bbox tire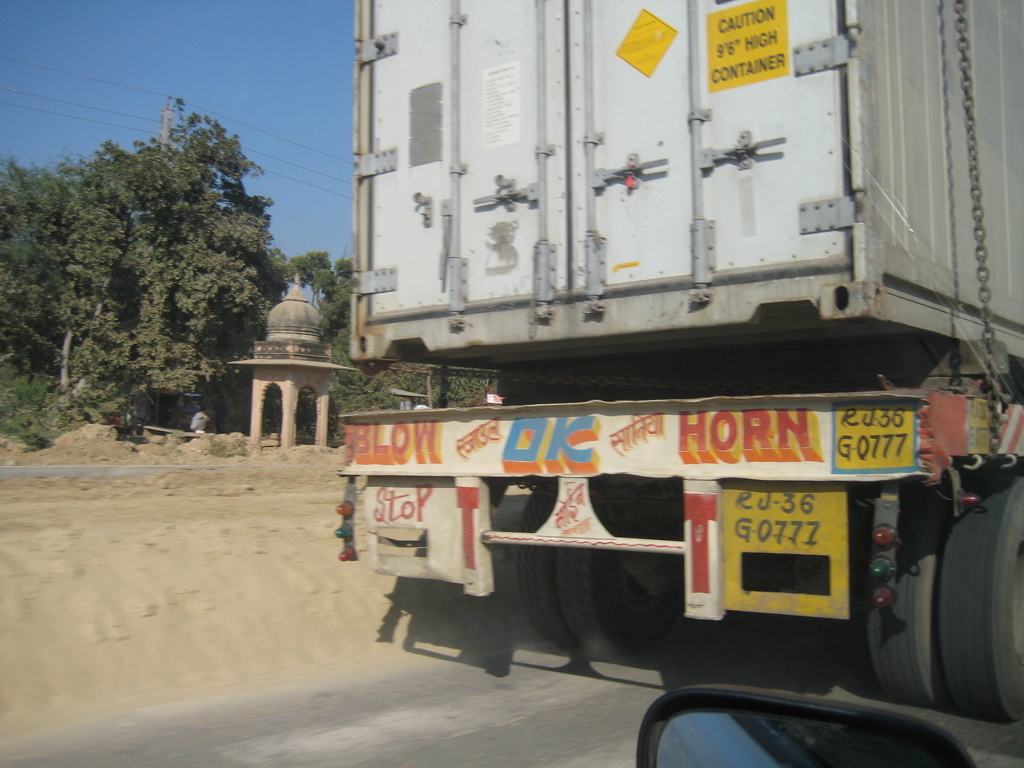
(left=942, top=468, right=1023, bottom=721)
